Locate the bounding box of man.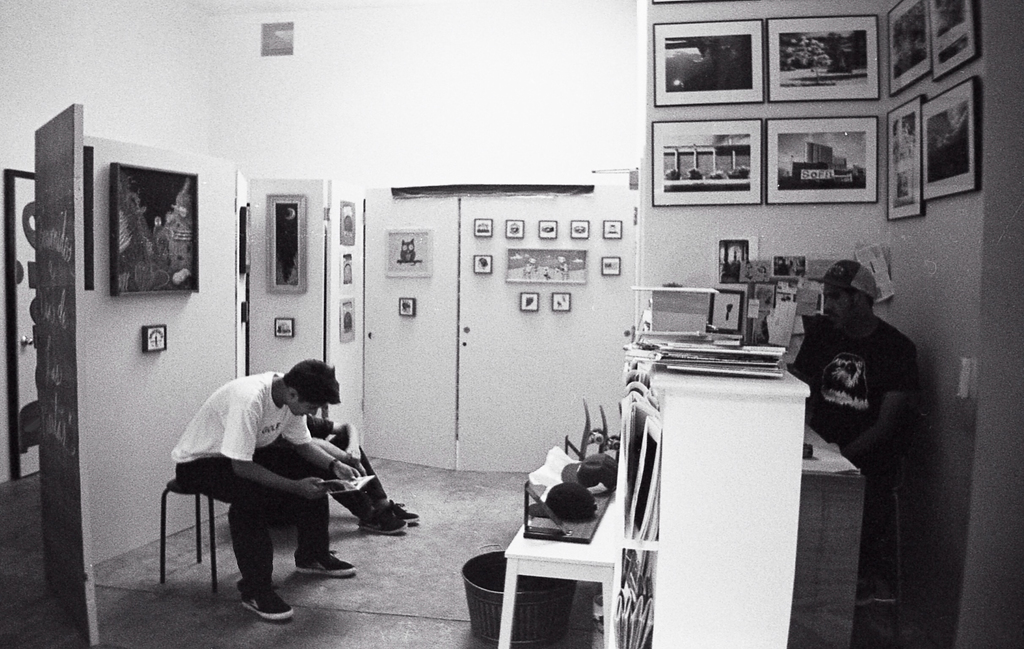
Bounding box: BBox(788, 256, 924, 606).
